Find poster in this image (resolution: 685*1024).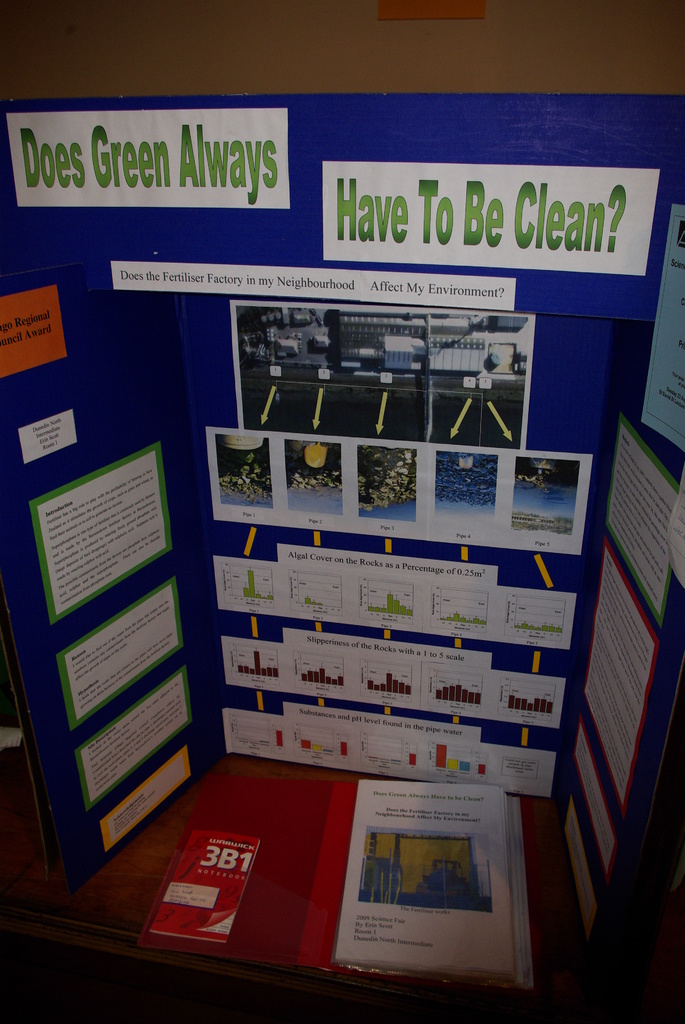
[left=557, top=106, right=684, bottom=931].
